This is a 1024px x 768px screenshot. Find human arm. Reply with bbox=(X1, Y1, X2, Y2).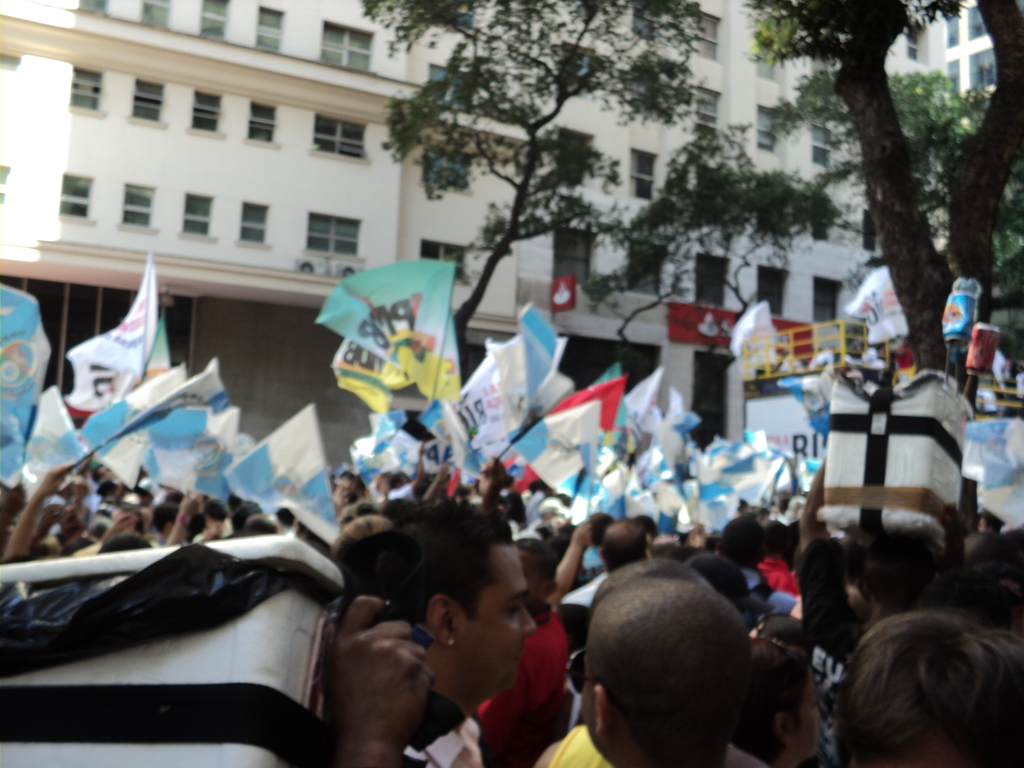
bbox=(426, 461, 451, 504).
